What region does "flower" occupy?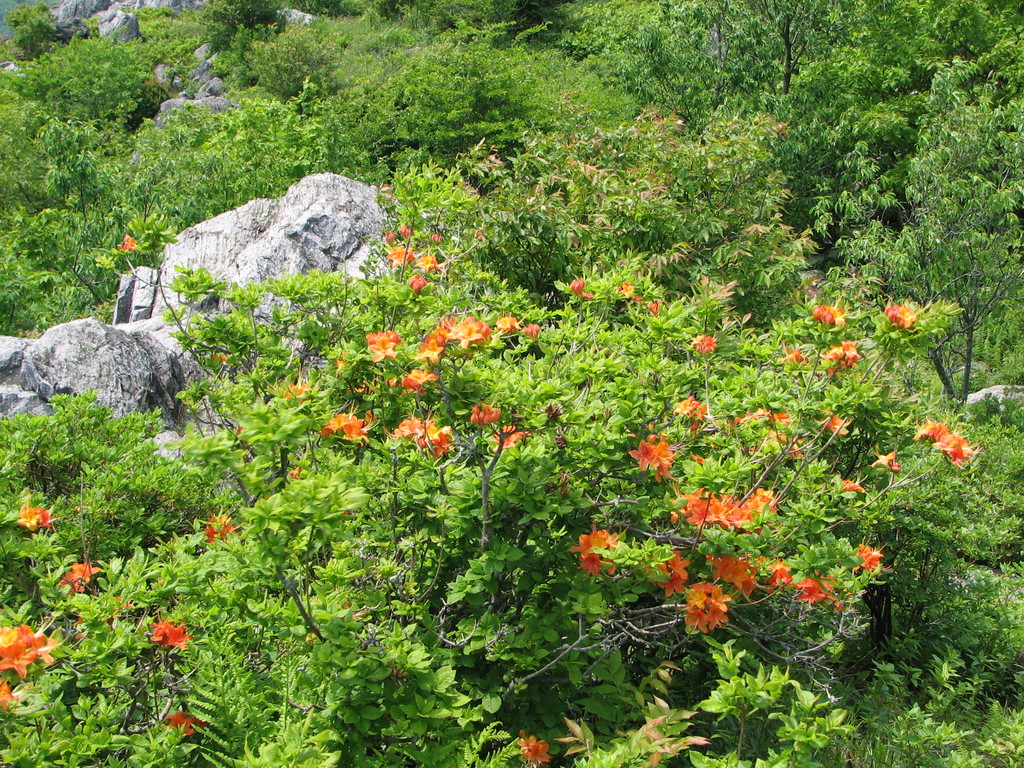
locate(202, 513, 235, 541).
